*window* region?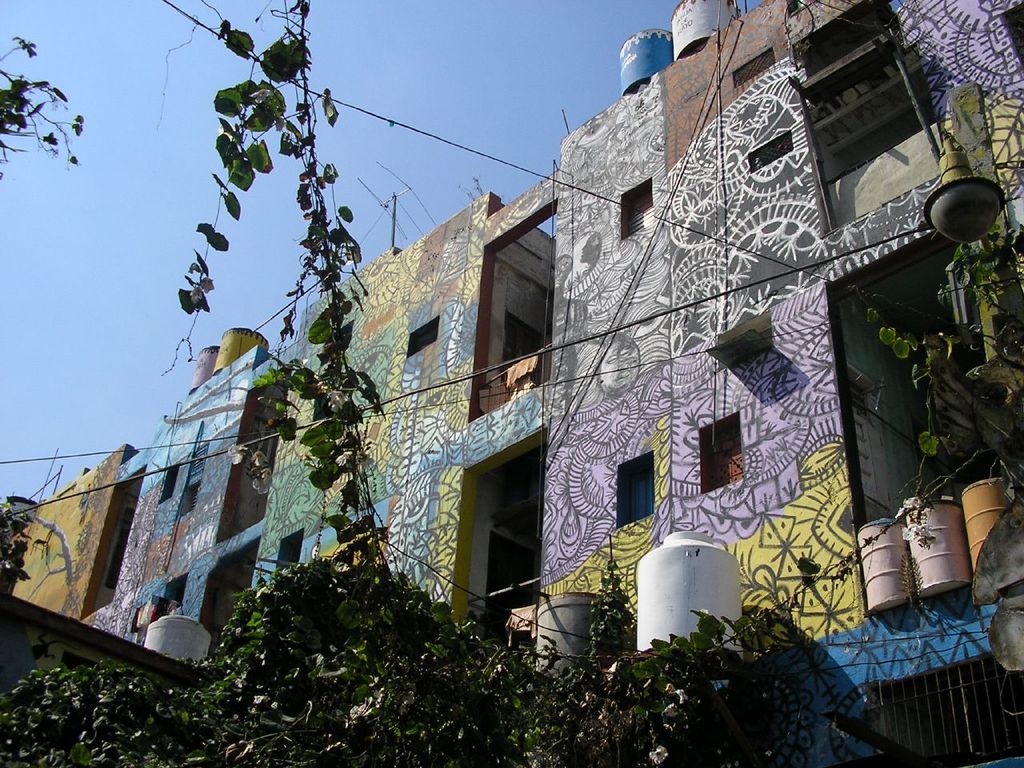
615 453 655 529
